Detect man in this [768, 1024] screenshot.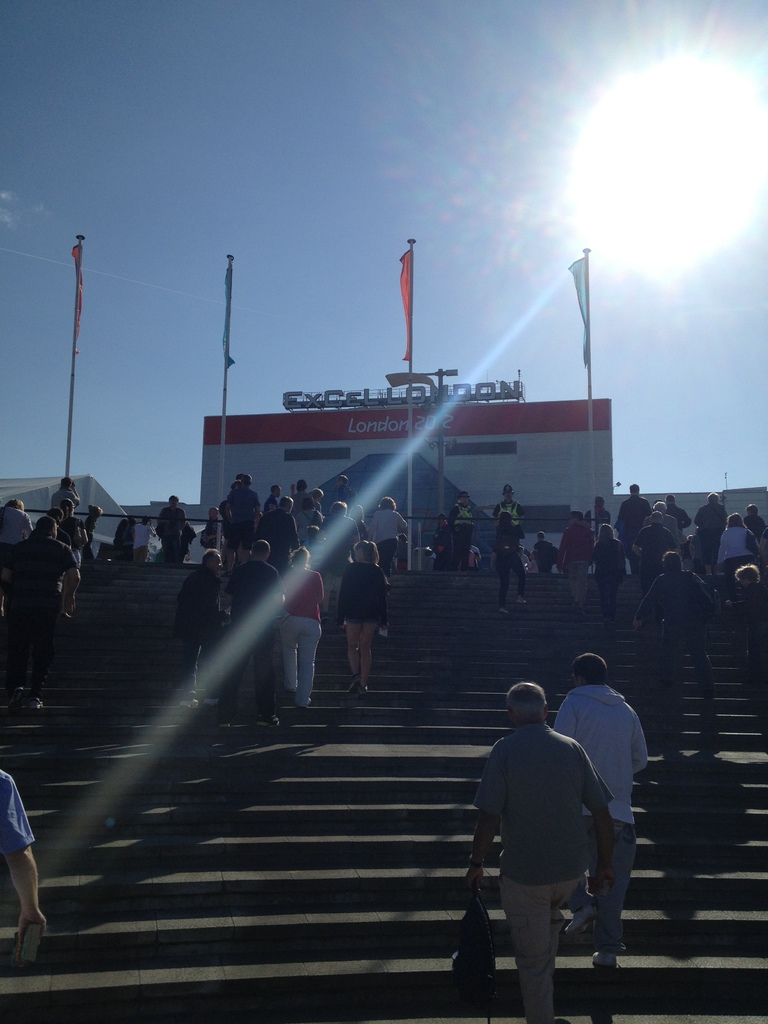
Detection: BBox(618, 481, 649, 574).
